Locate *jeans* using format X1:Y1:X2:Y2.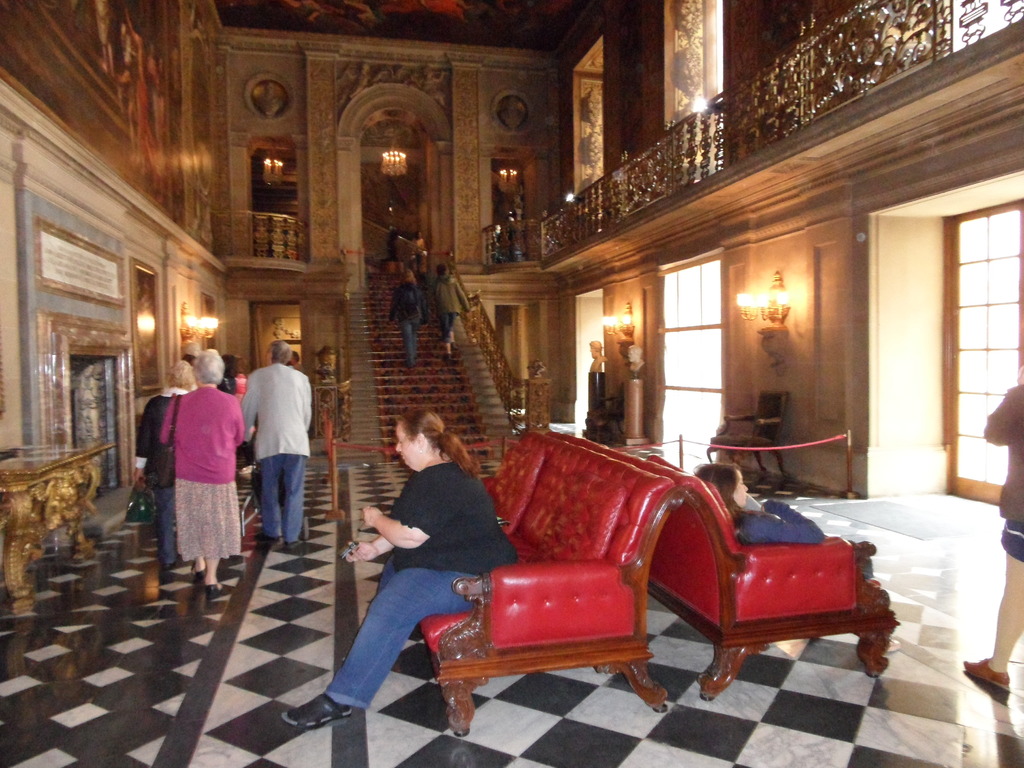
259:455:310:536.
